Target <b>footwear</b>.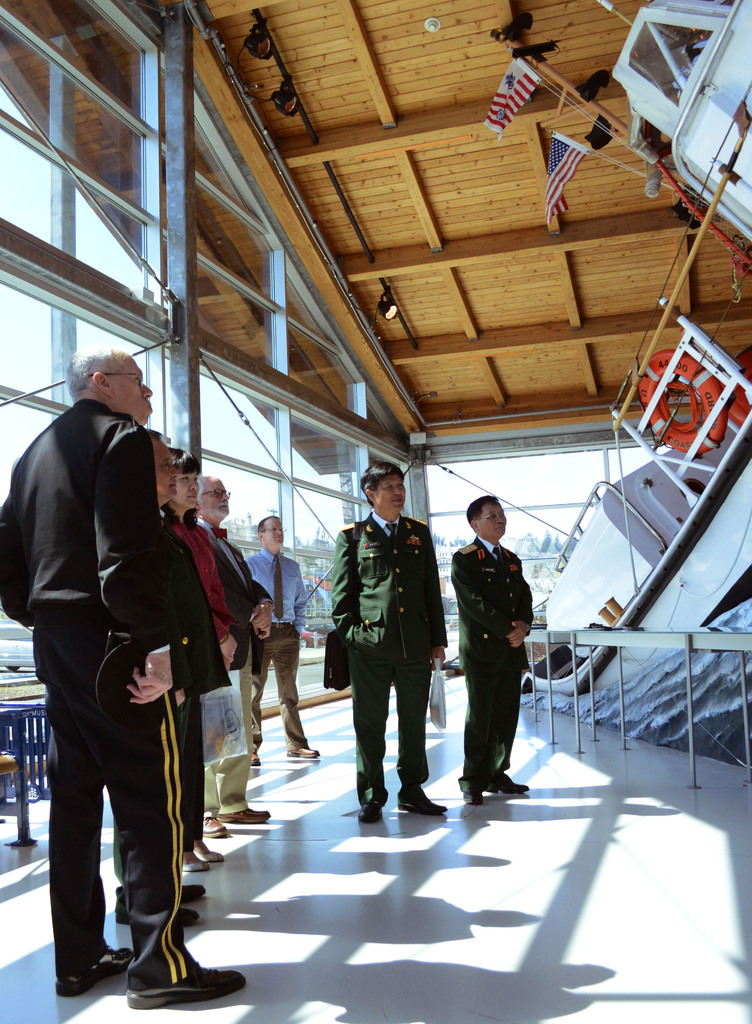
Target region: [left=255, top=748, right=265, bottom=767].
